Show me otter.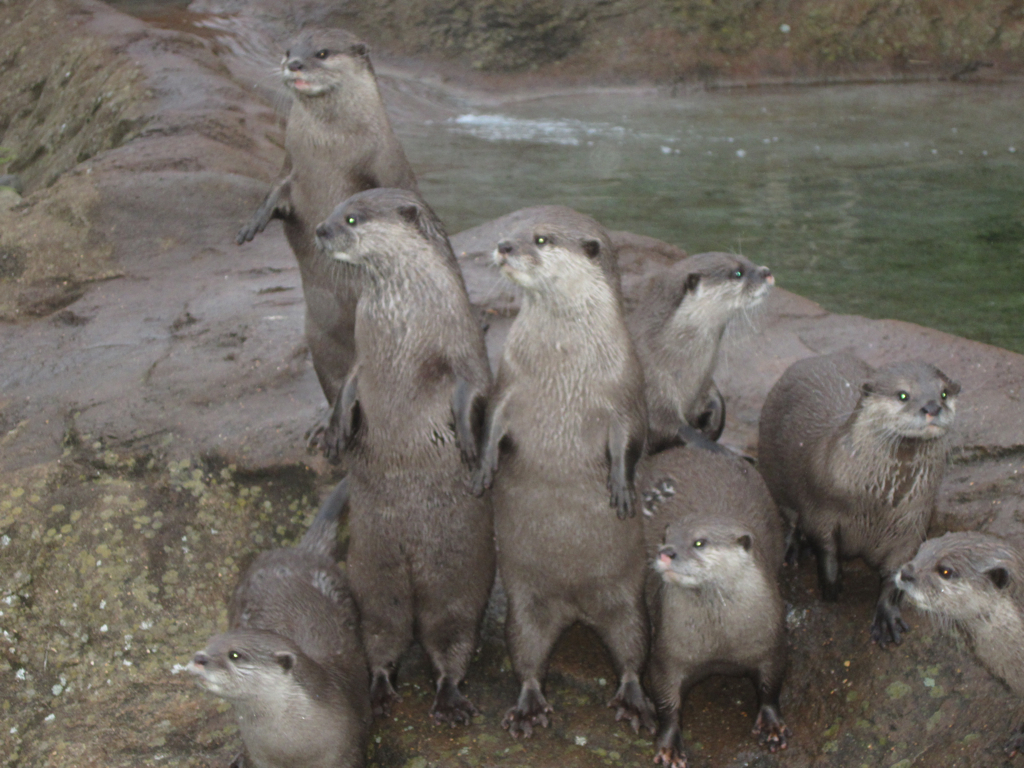
otter is here: left=637, top=436, right=799, bottom=767.
